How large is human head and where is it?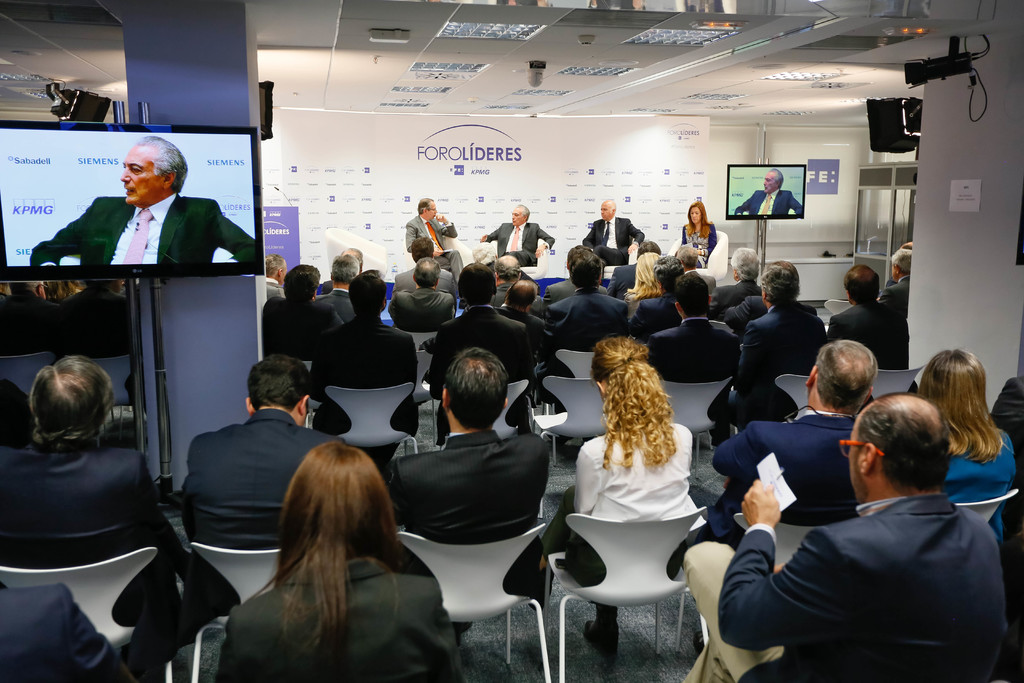
Bounding box: 410, 238, 437, 262.
